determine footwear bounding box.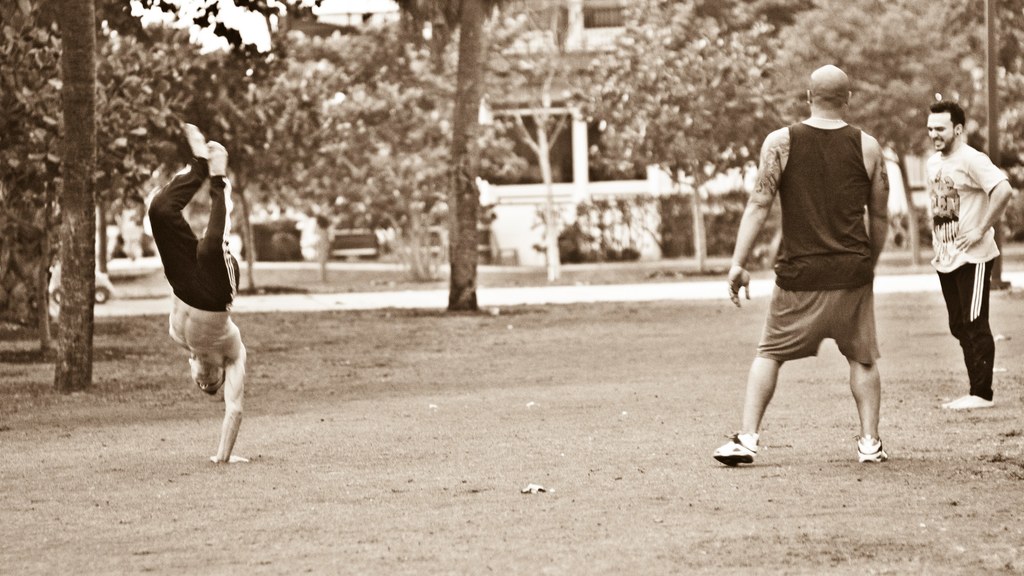
Determined: 946, 392, 996, 411.
